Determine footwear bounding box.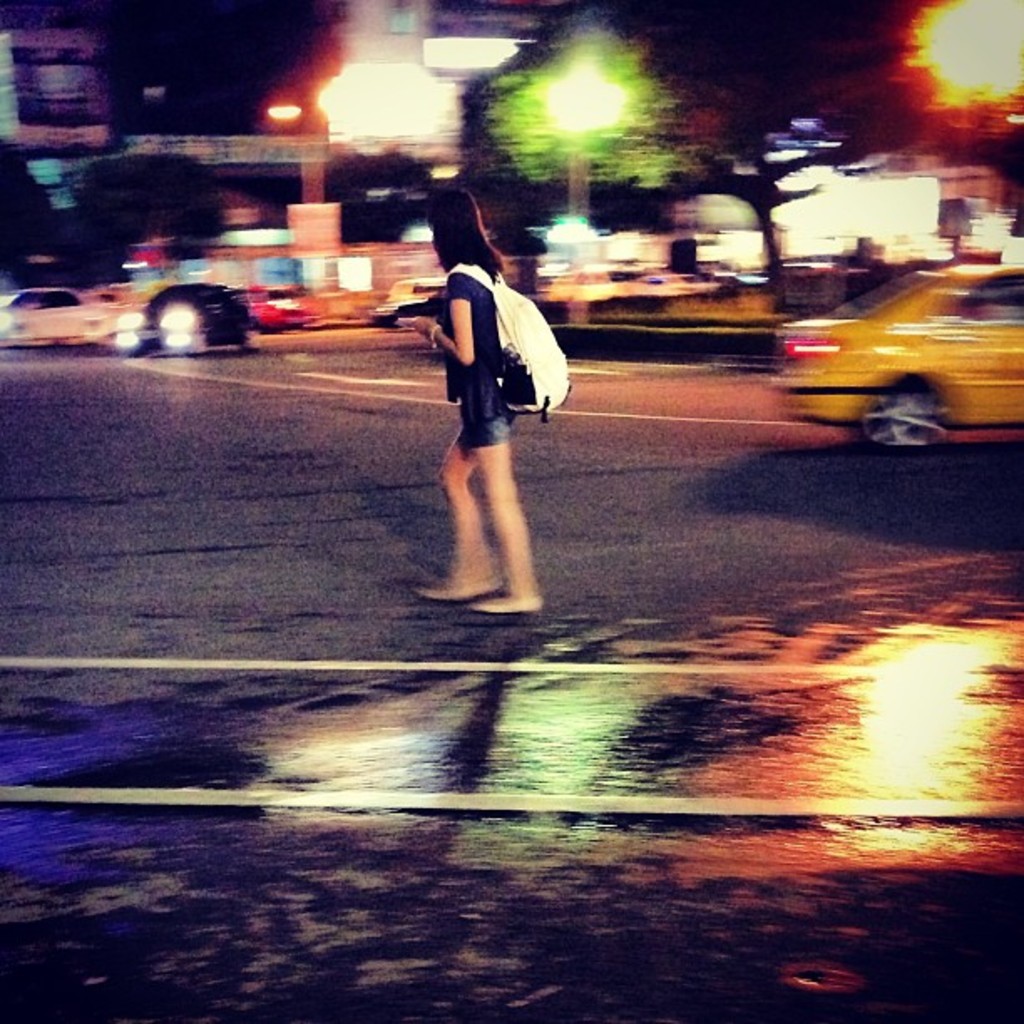
Determined: {"left": 470, "top": 596, "right": 542, "bottom": 614}.
